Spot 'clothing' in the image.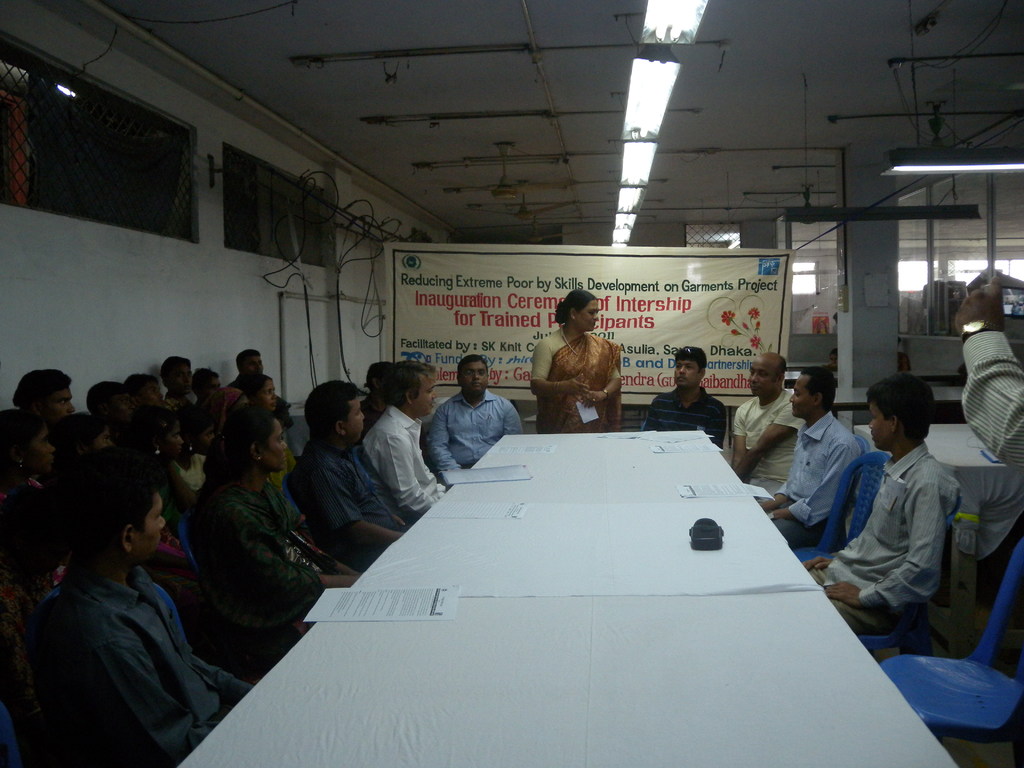
'clothing' found at Rect(959, 319, 1023, 465).
